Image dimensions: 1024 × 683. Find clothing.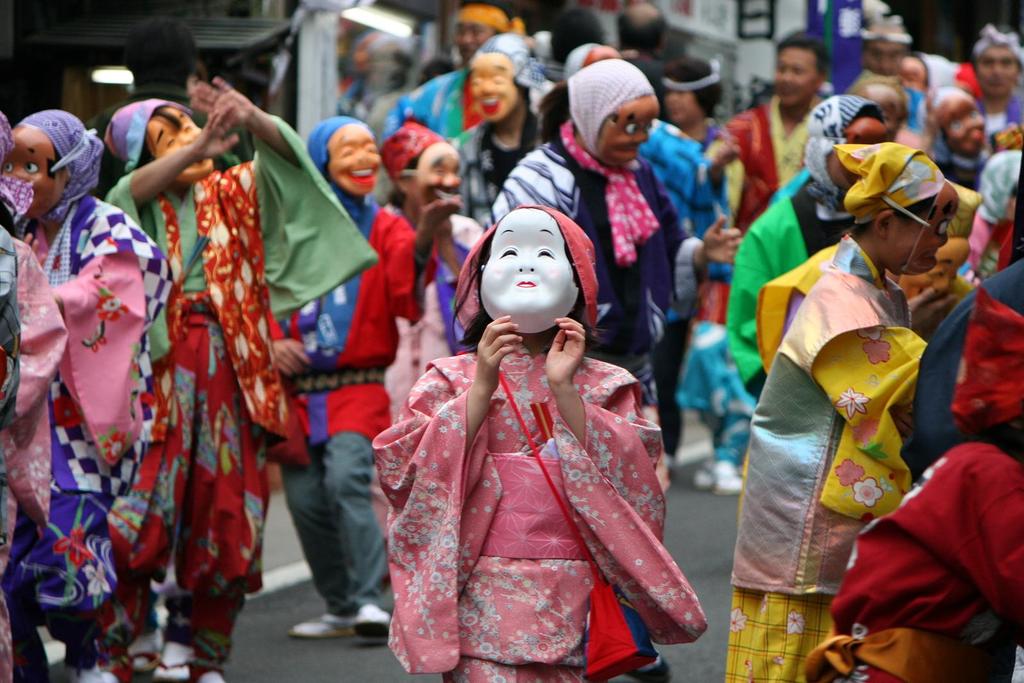
bbox=(978, 96, 1020, 154).
